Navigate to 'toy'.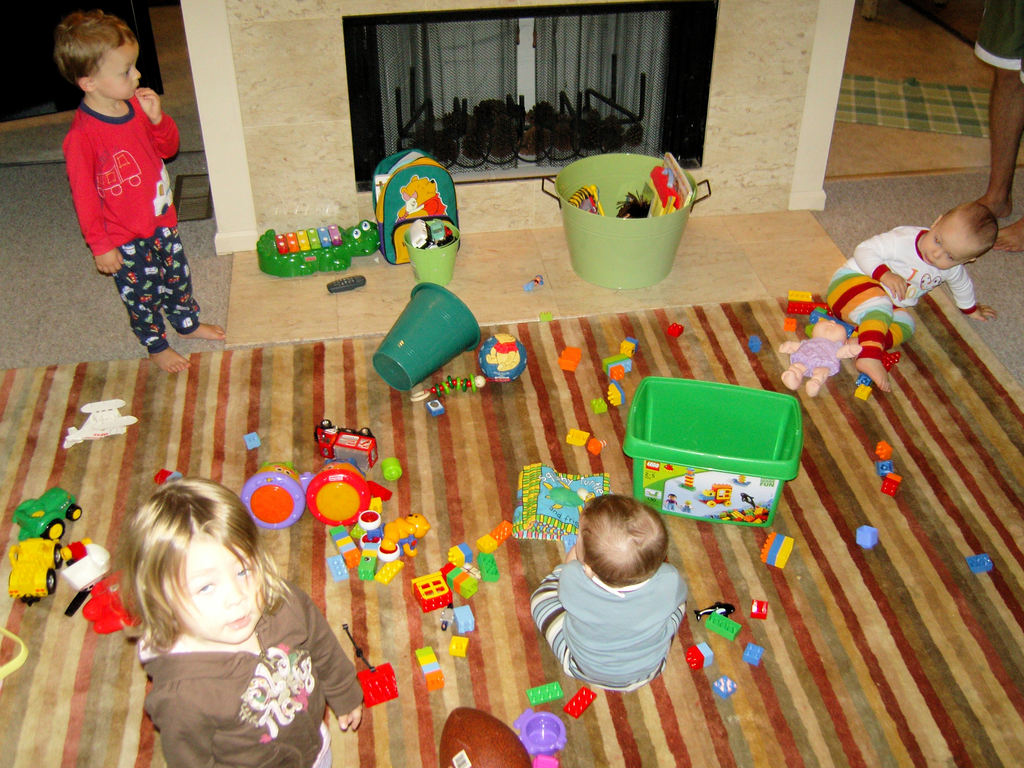
Navigation target: (x1=587, y1=437, x2=608, y2=454).
